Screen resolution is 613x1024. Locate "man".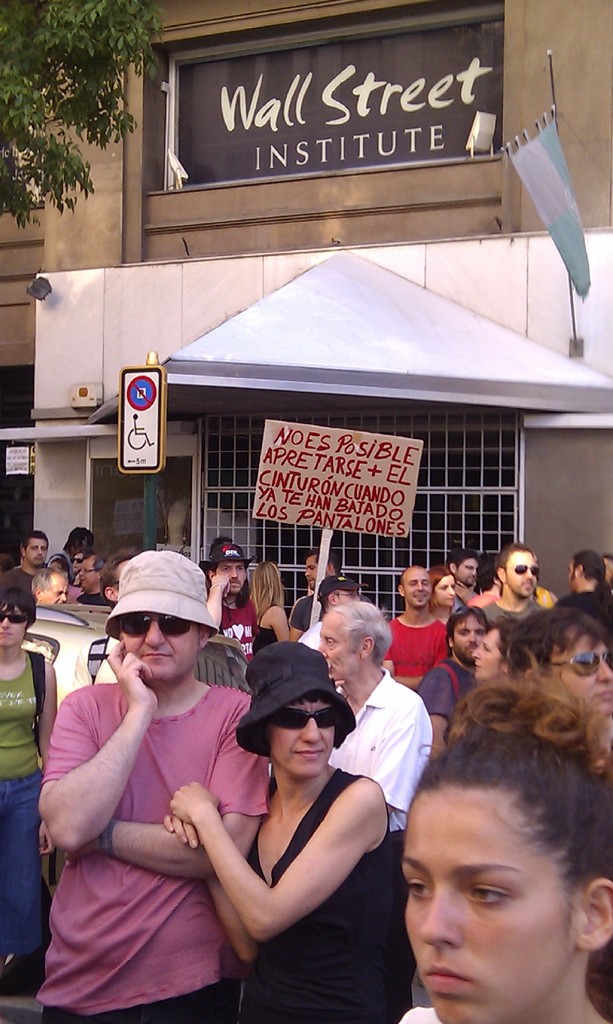
box=[382, 561, 454, 696].
